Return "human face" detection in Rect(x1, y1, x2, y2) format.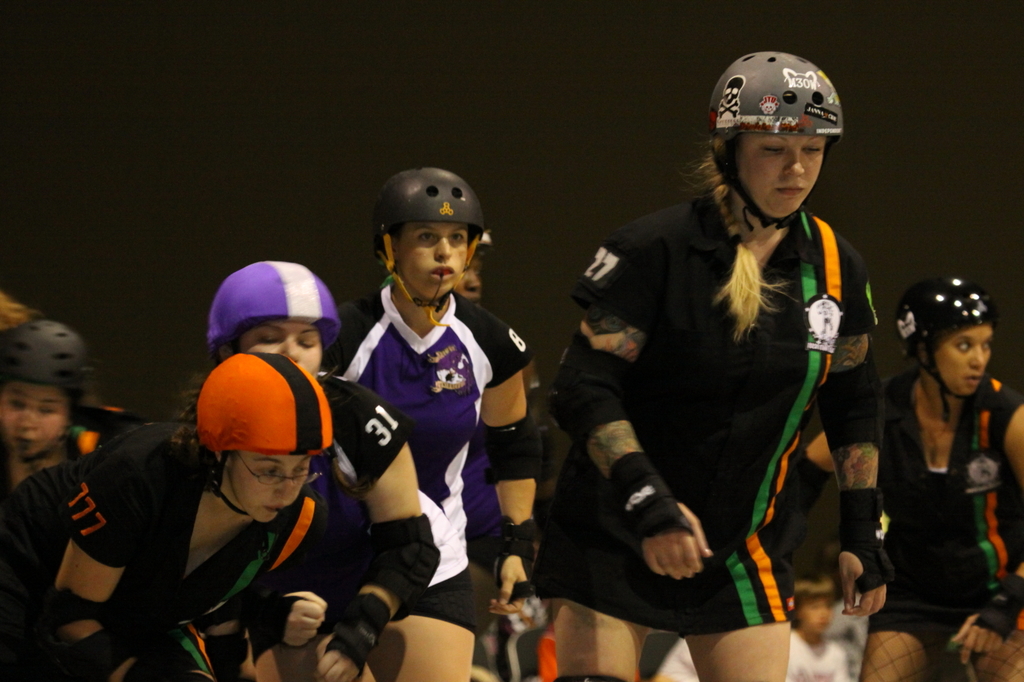
Rect(0, 388, 74, 454).
